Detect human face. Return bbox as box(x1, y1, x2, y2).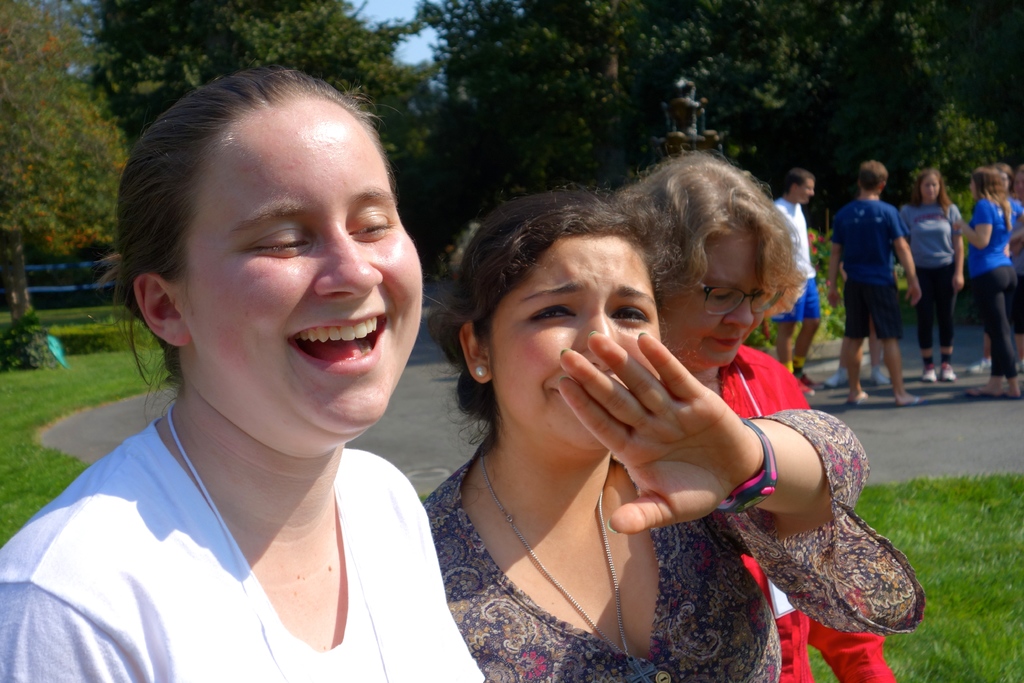
box(797, 179, 814, 201).
